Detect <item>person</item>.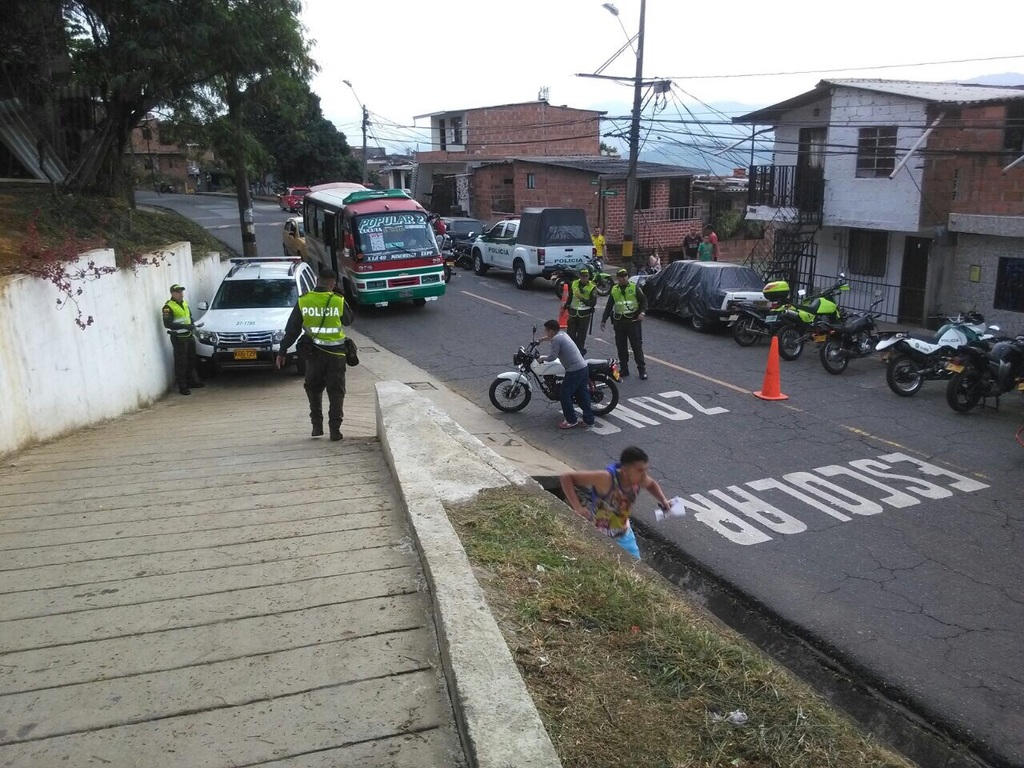
Detected at 434/231/450/254.
